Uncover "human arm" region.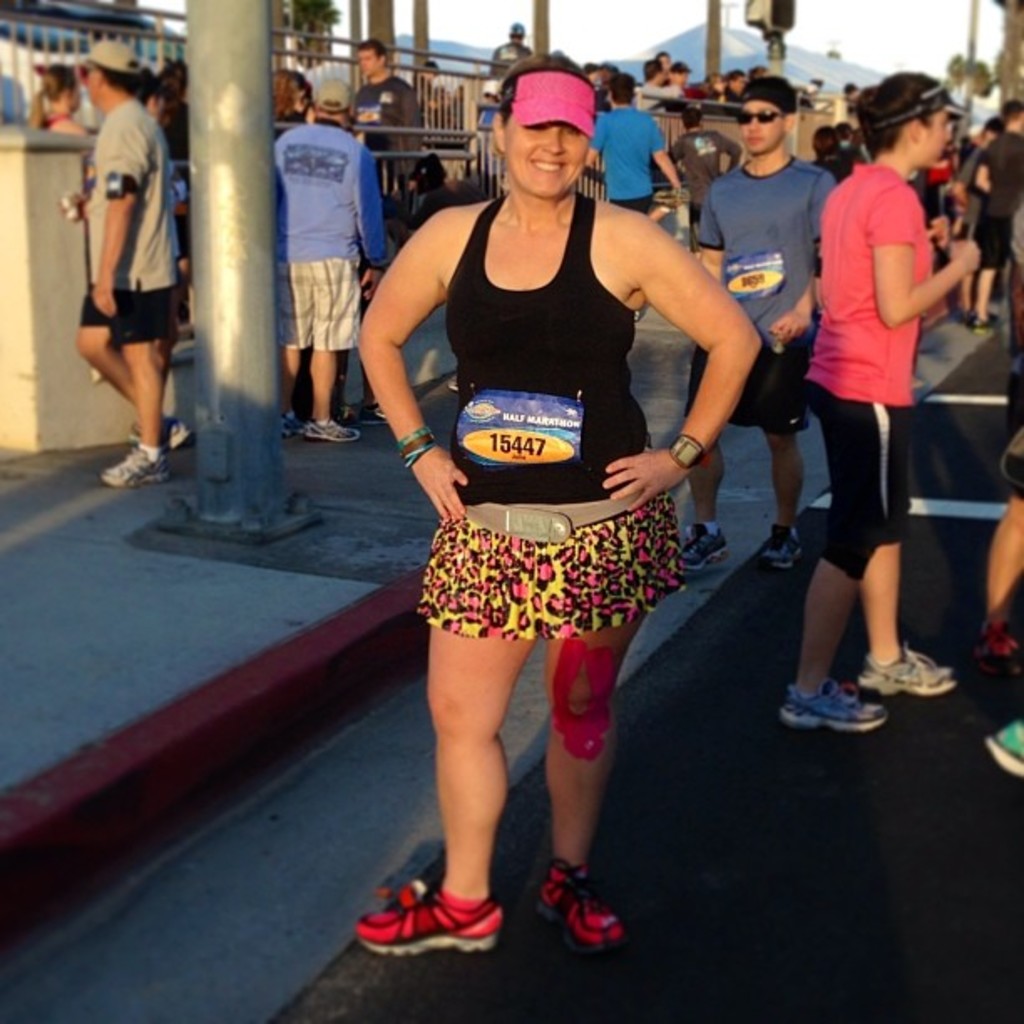
Uncovered: x1=356, y1=147, x2=397, y2=306.
